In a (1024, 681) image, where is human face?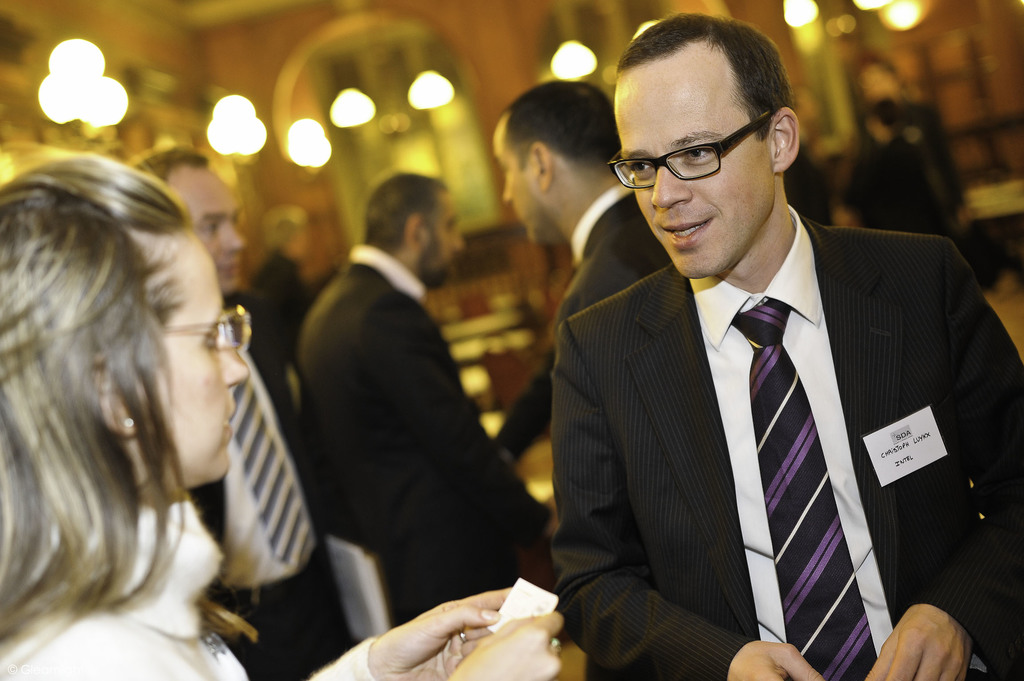
(x1=131, y1=237, x2=253, y2=493).
